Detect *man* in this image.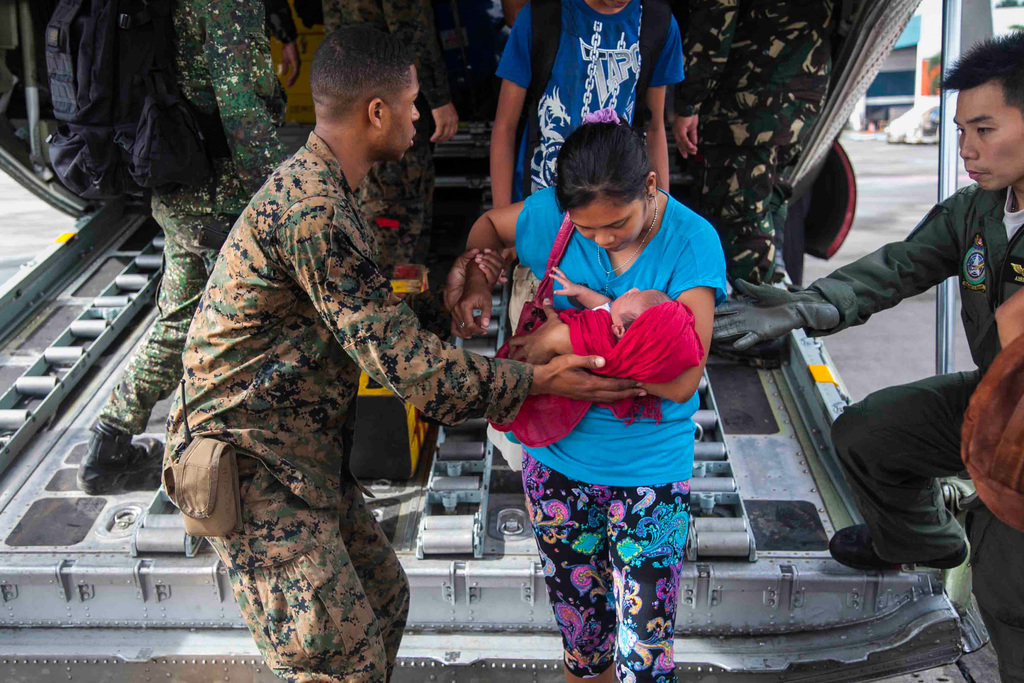
Detection: region(671, 0, 837, 367).
